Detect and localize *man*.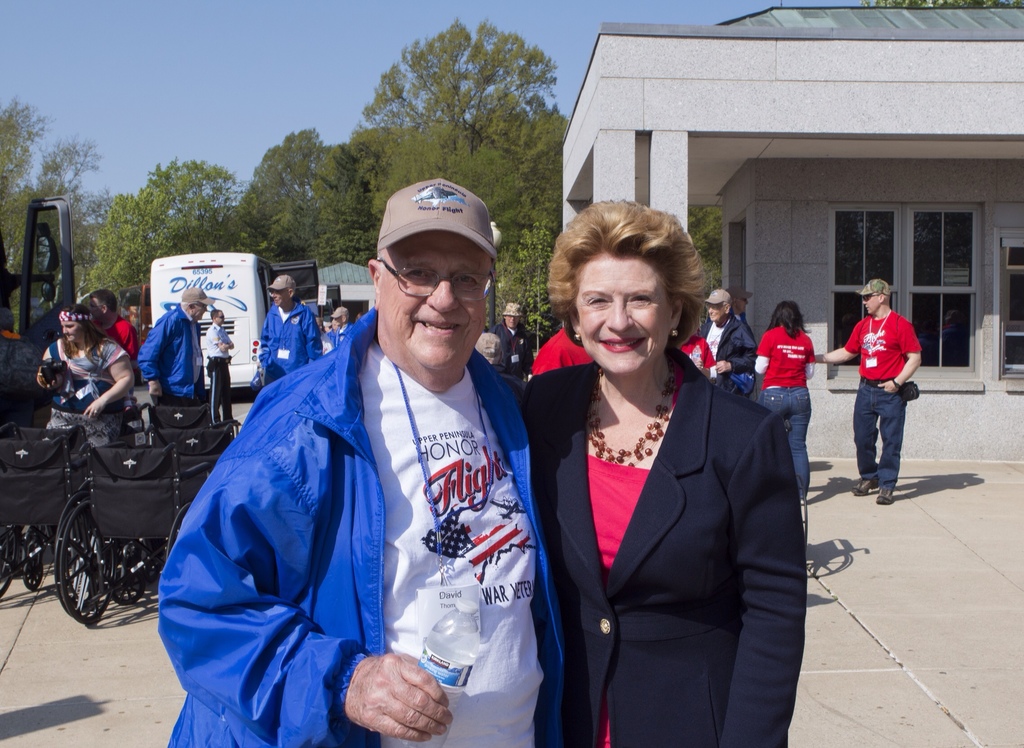
Localized at rect(332, 303, 354, 340).
